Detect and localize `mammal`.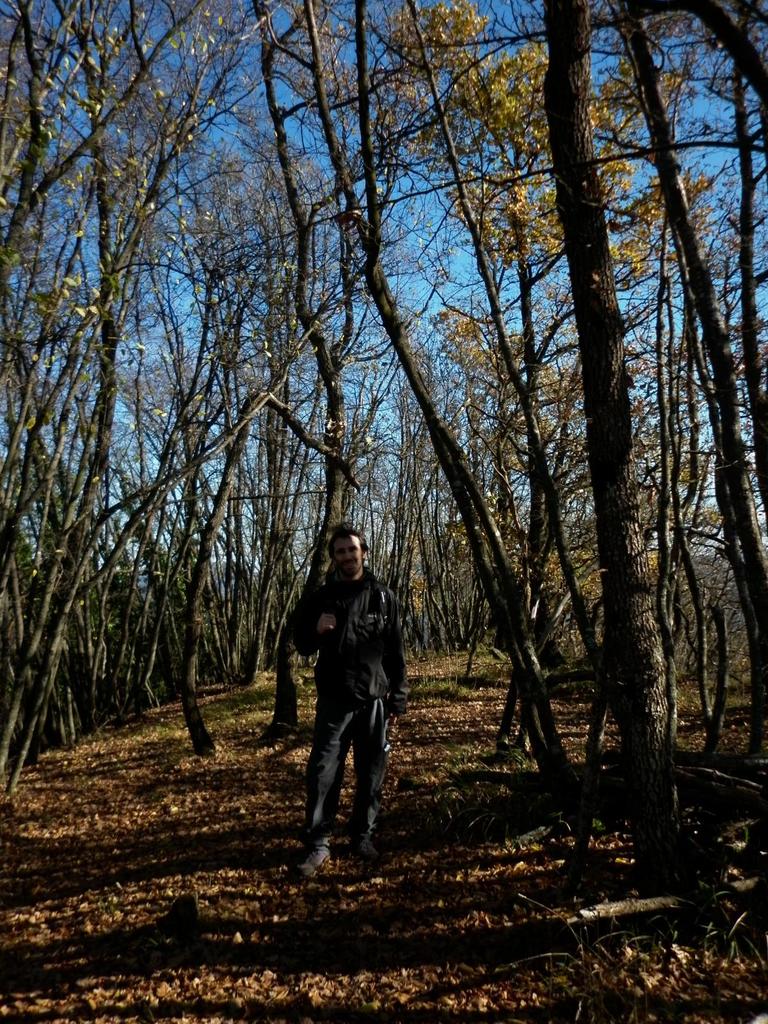
Localized at detection(302, 528, 413, 870).
